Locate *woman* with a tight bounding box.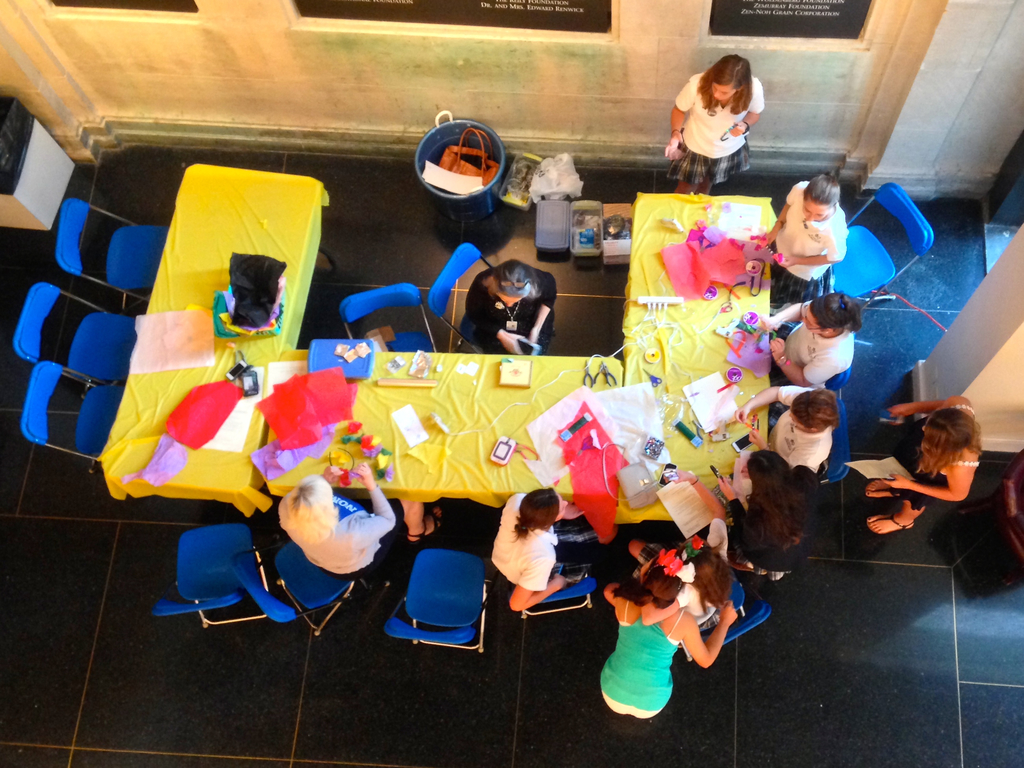
detection(604, 566, 738, 721).
